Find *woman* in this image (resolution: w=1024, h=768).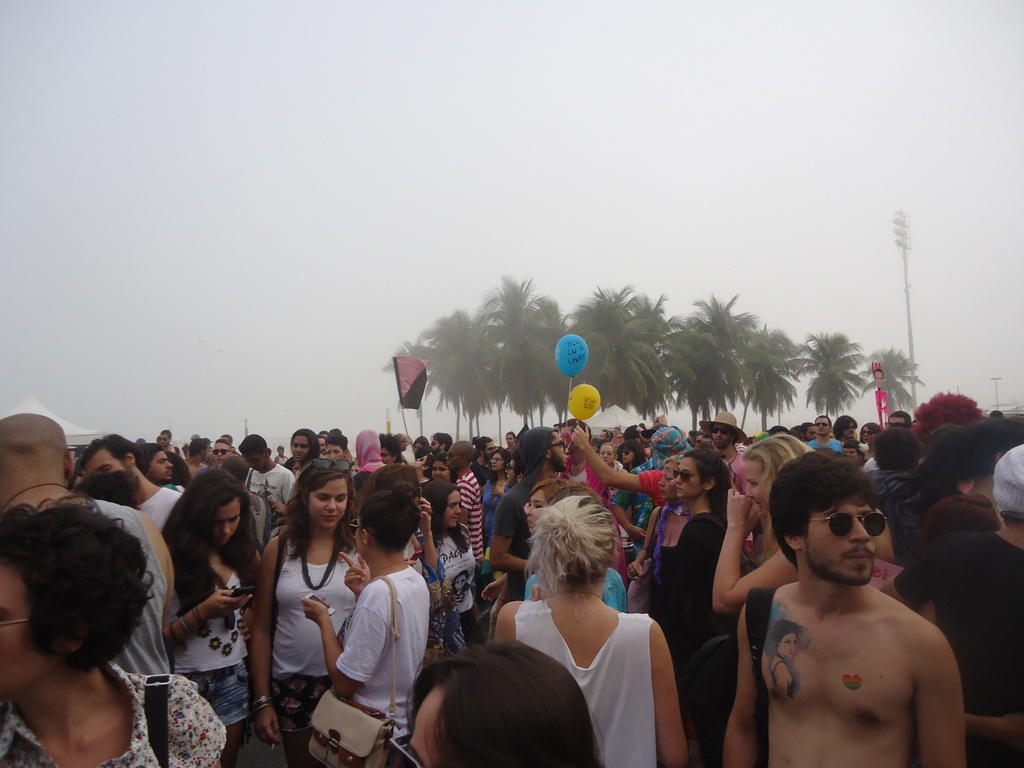
bbox=[769, 620, 806, 699].
